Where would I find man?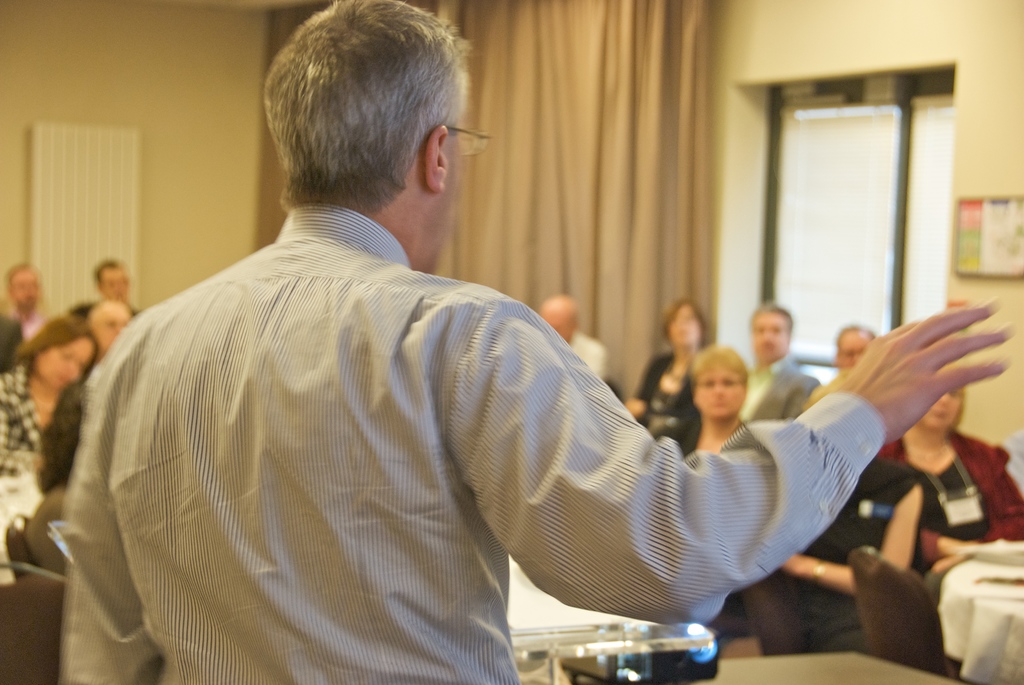
At <region>73, 249, 144, 320</region>.
